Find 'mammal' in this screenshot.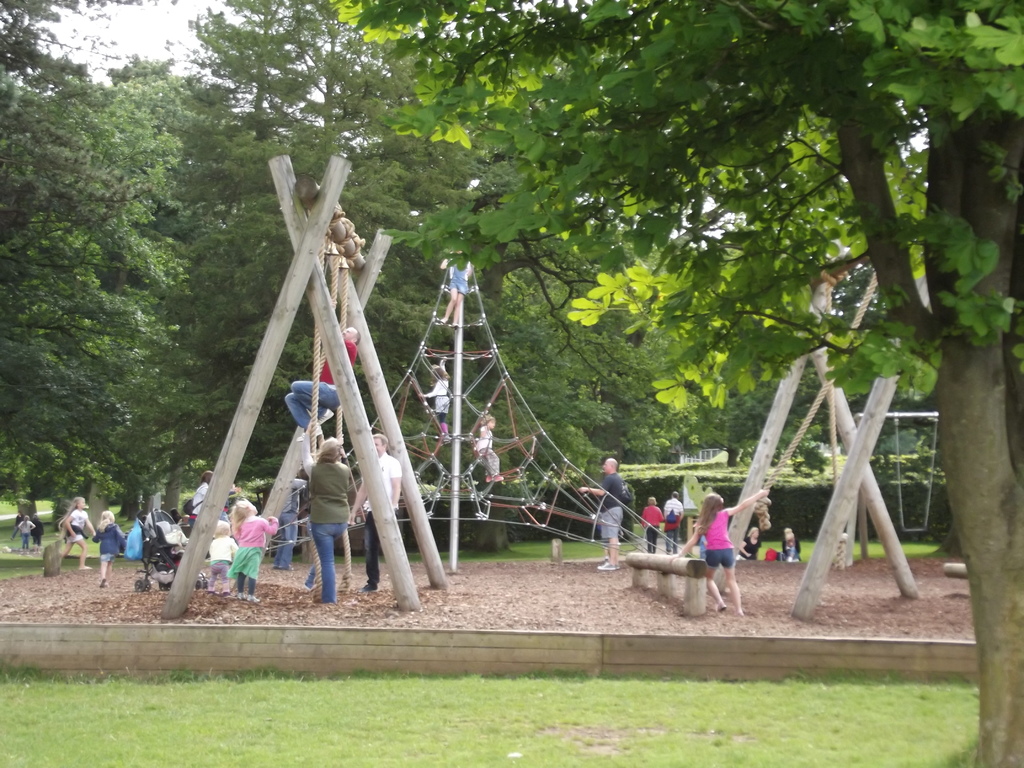
The bounding box for 'mammal' is (189,472,209,532).
